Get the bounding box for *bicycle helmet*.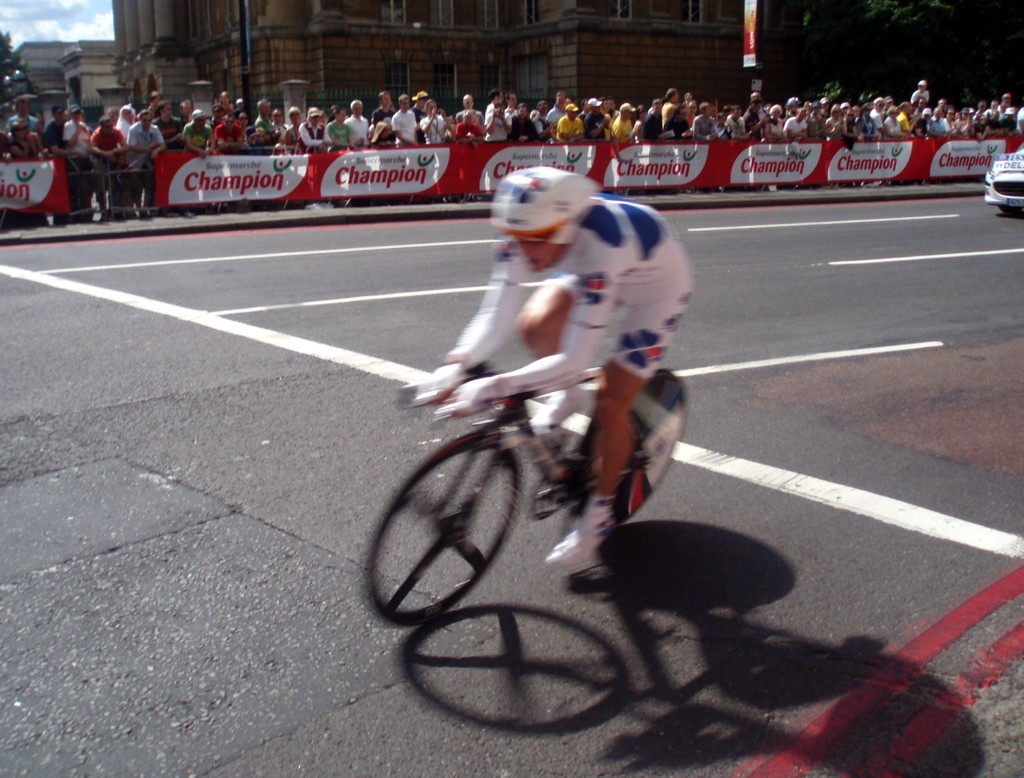
detection(490, 168, 603, 240).
